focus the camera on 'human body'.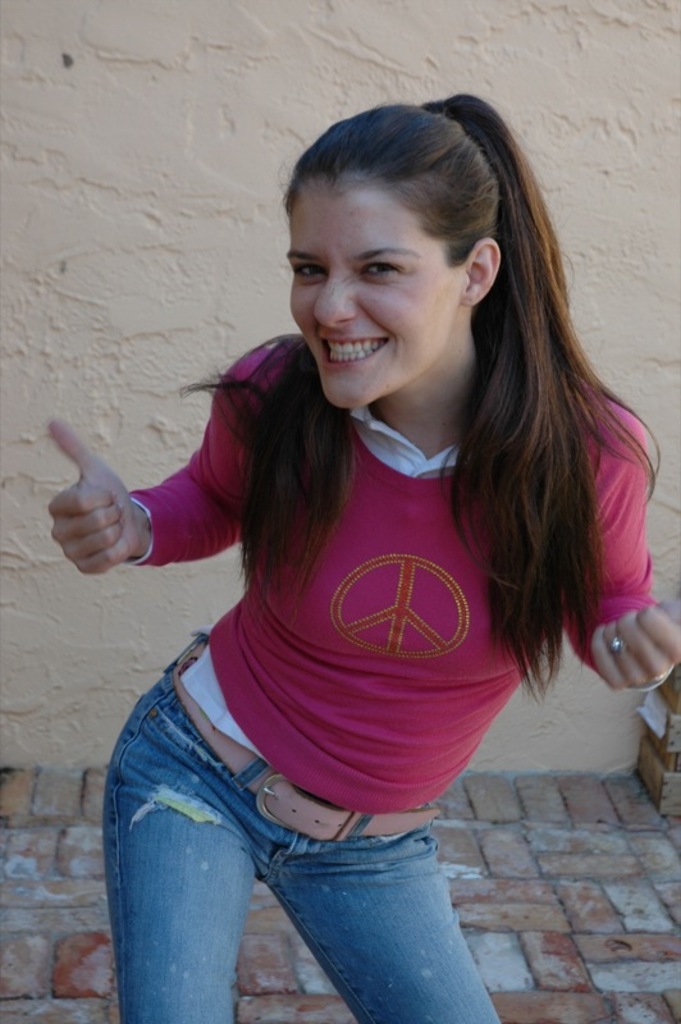
Focus region: x1=64 y1=108 x2=671 y2=998.
